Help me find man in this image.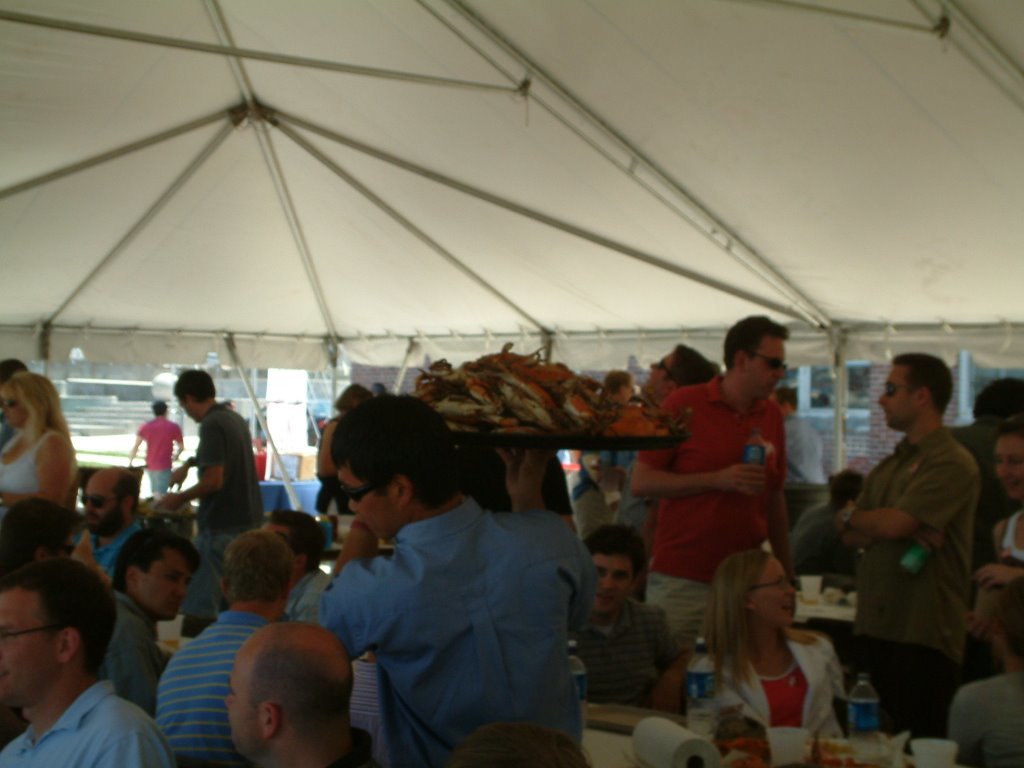
Found it: x1=598, y1=341, x2=722, y2=544.
